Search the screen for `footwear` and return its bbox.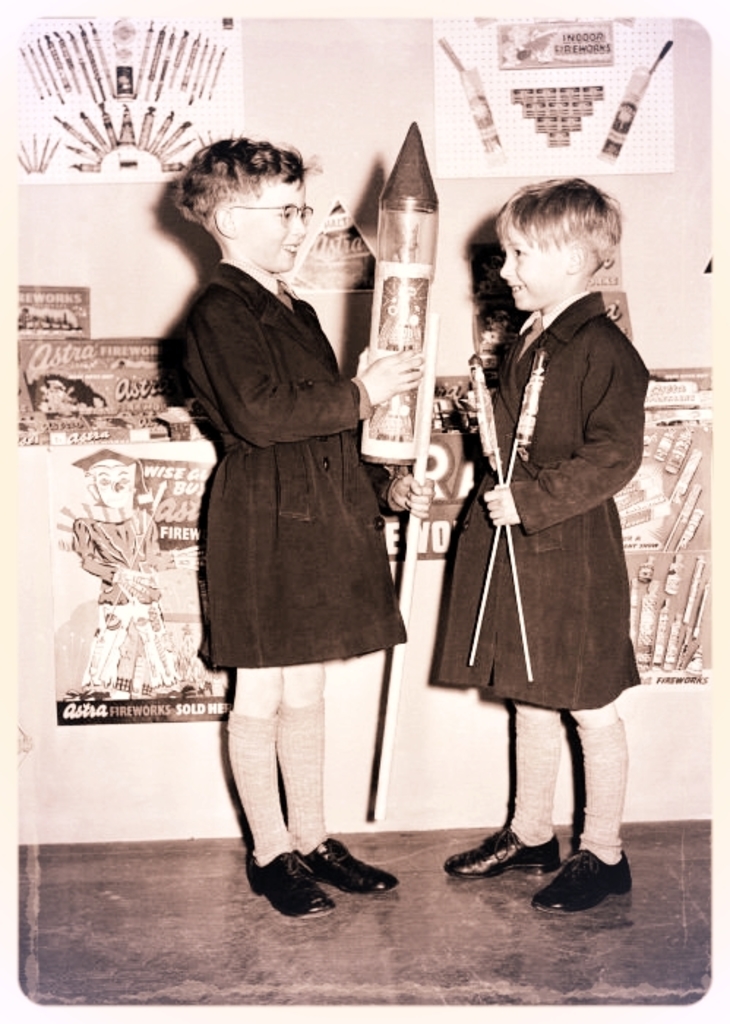
Found: 249, 854, 338, 919.
